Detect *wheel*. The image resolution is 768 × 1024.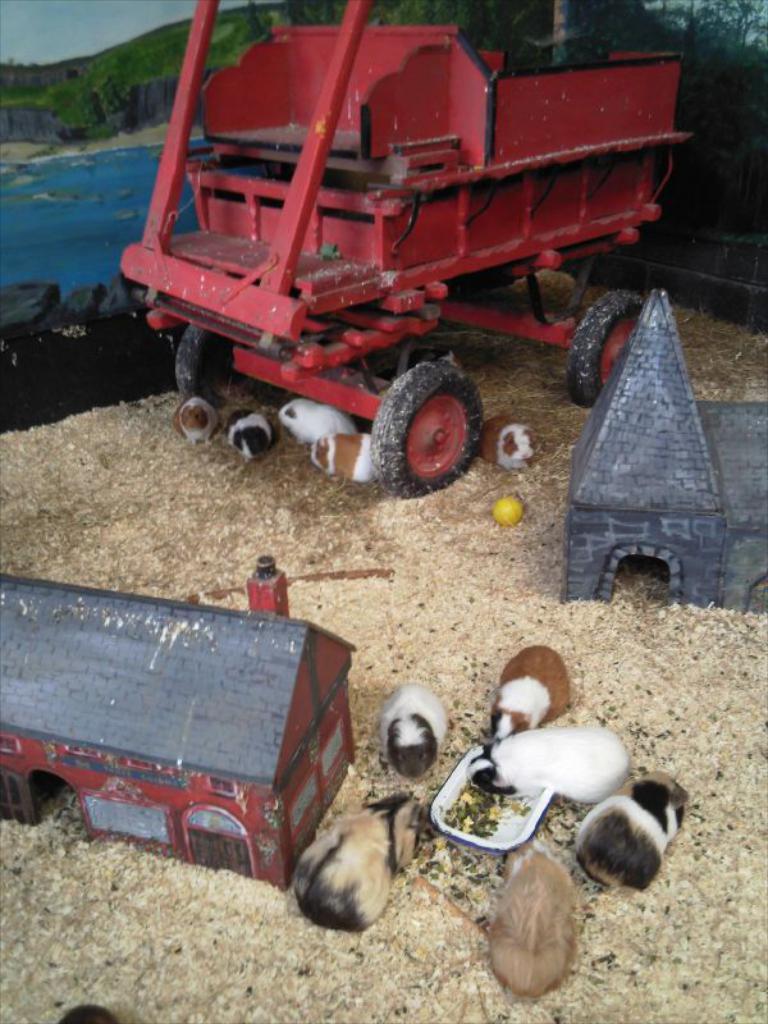
<box>566,289,641,393</box>.
